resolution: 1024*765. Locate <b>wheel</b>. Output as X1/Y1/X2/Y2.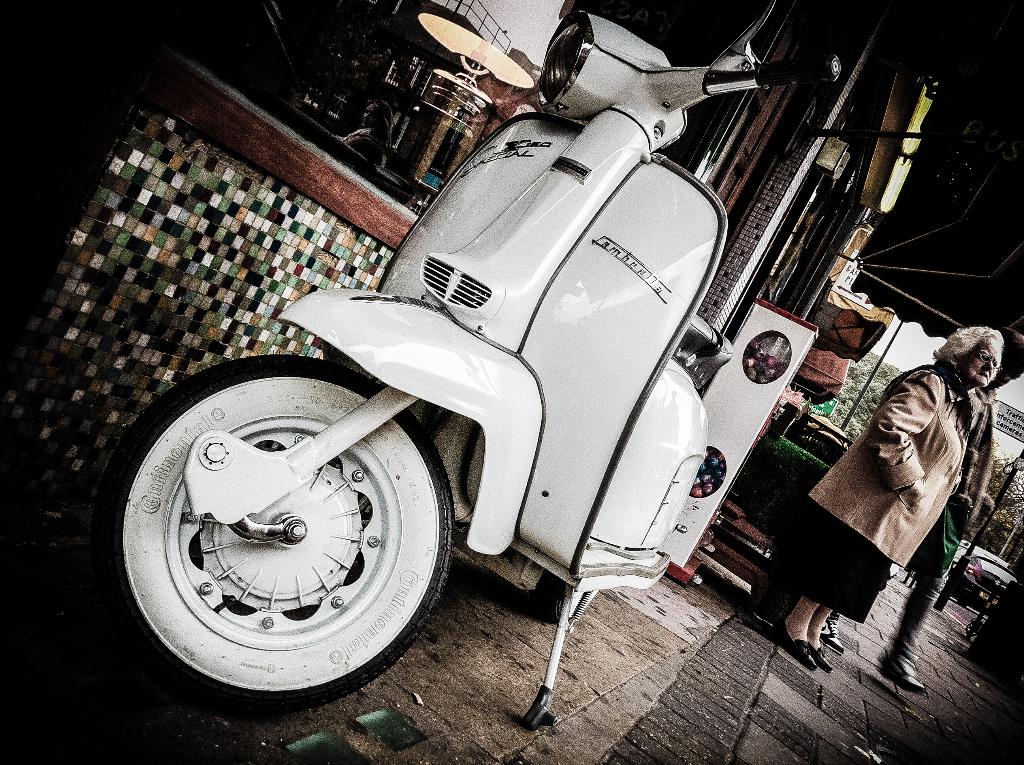
522/567/569/632.
